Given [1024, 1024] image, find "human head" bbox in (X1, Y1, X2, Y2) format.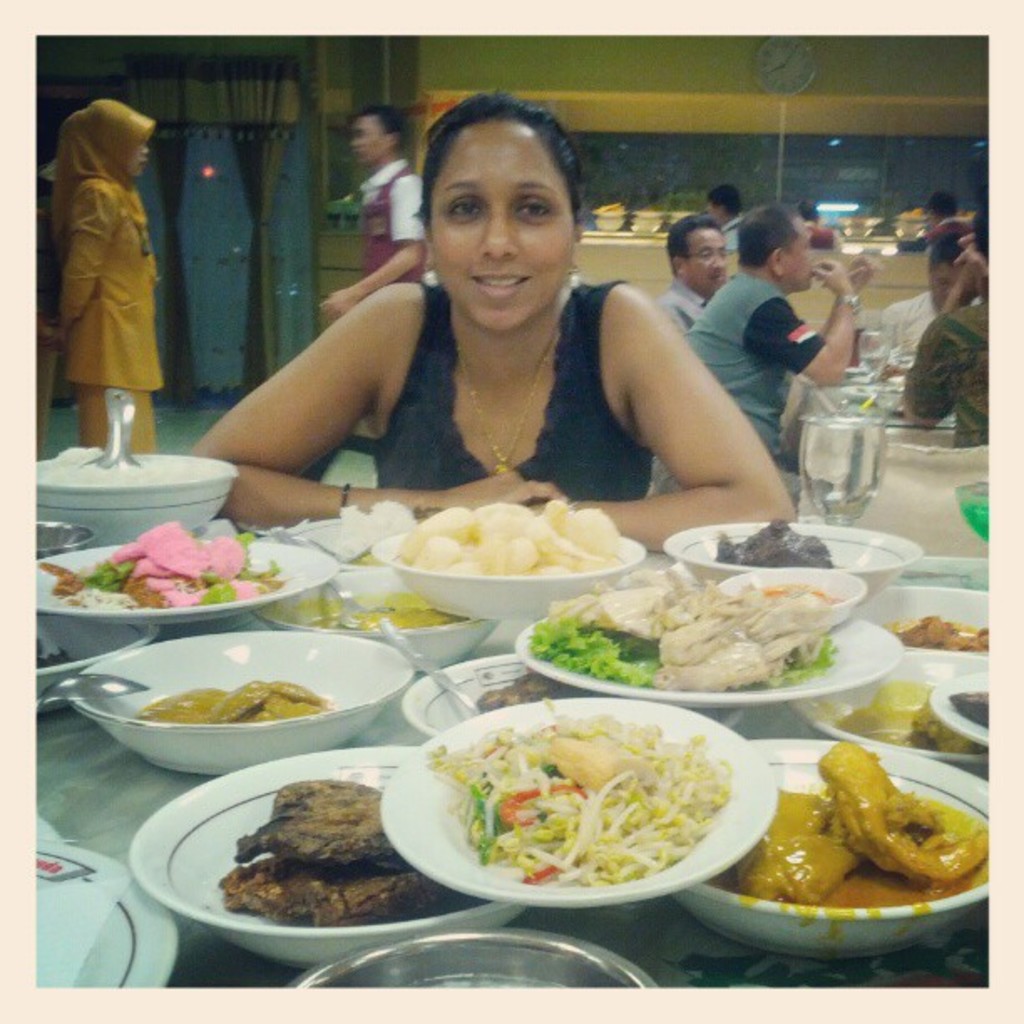
(790, 194, 813, 221).
